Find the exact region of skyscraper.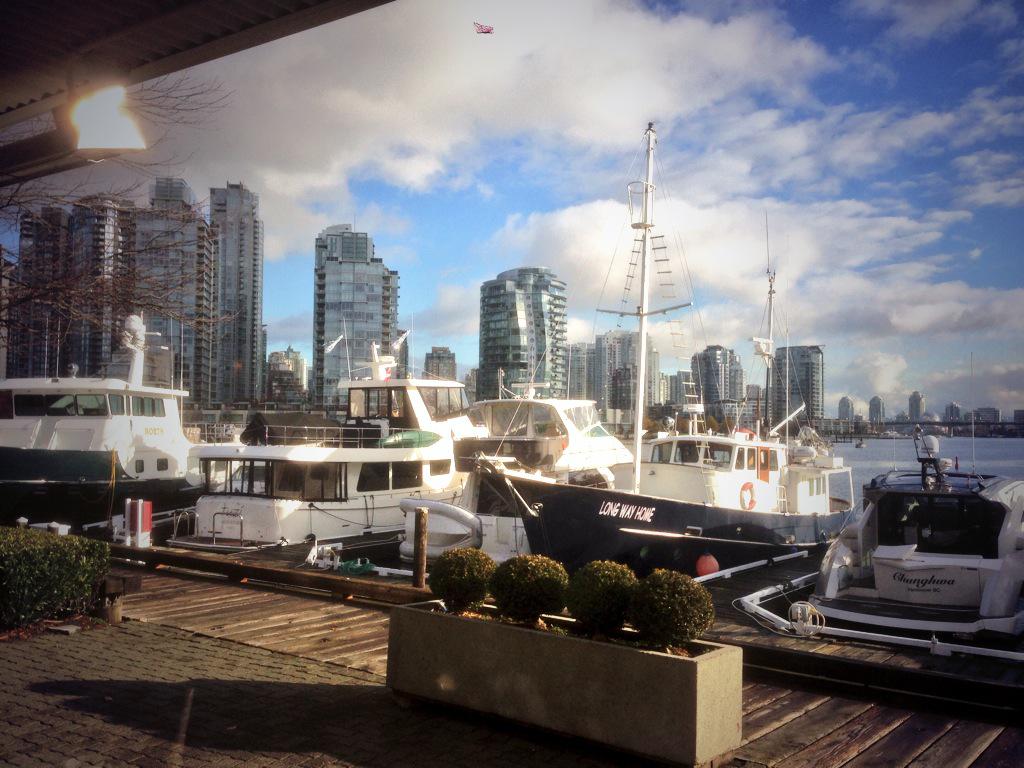
Exact region: (x1=755, y1=341, x2=829, y2=435).
